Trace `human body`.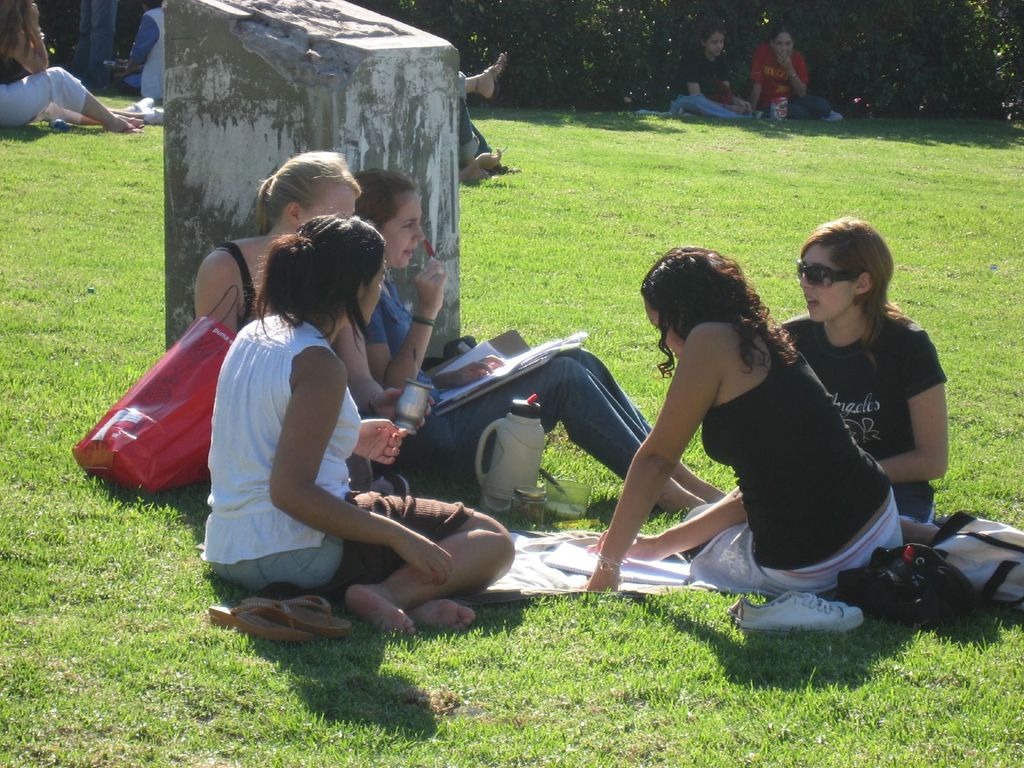
Traced to select_region(774, 310, 947, 524).
